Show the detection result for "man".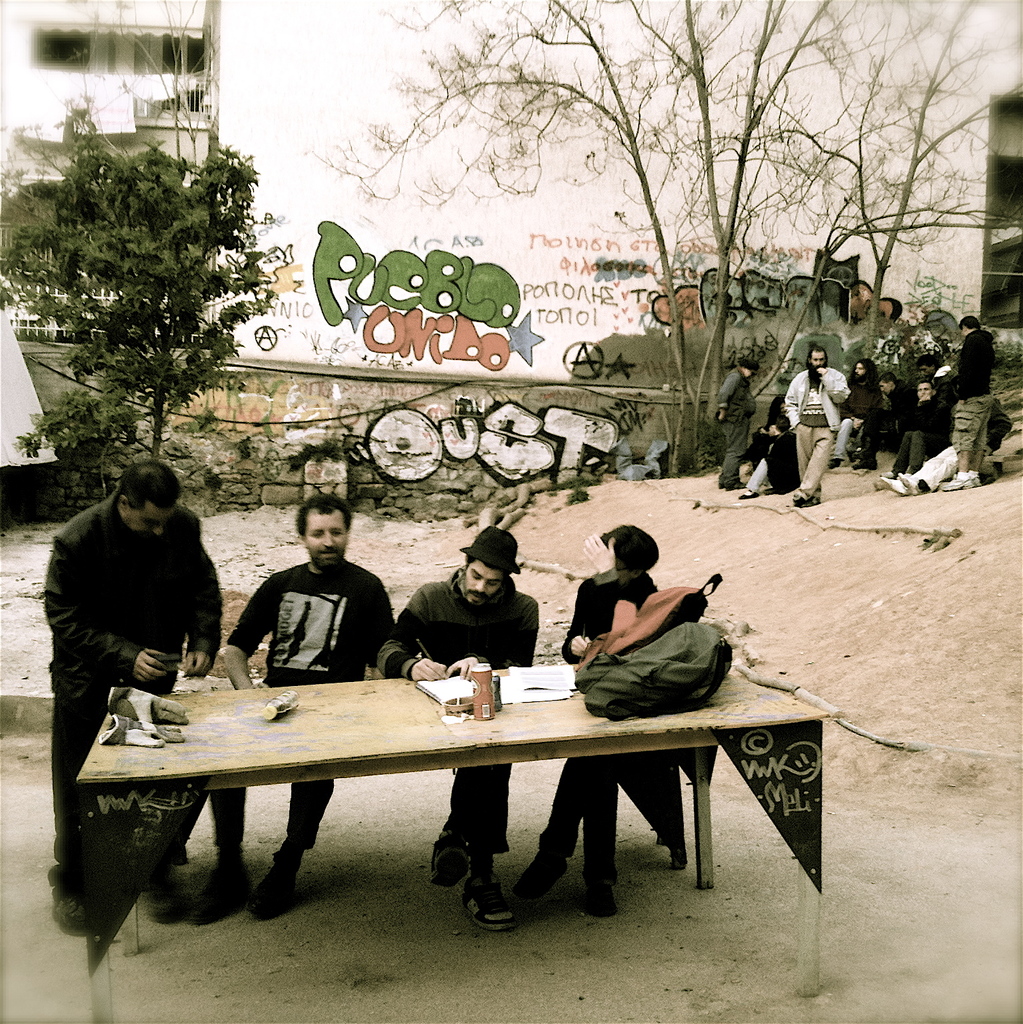
[739, 416, 800, 499].
